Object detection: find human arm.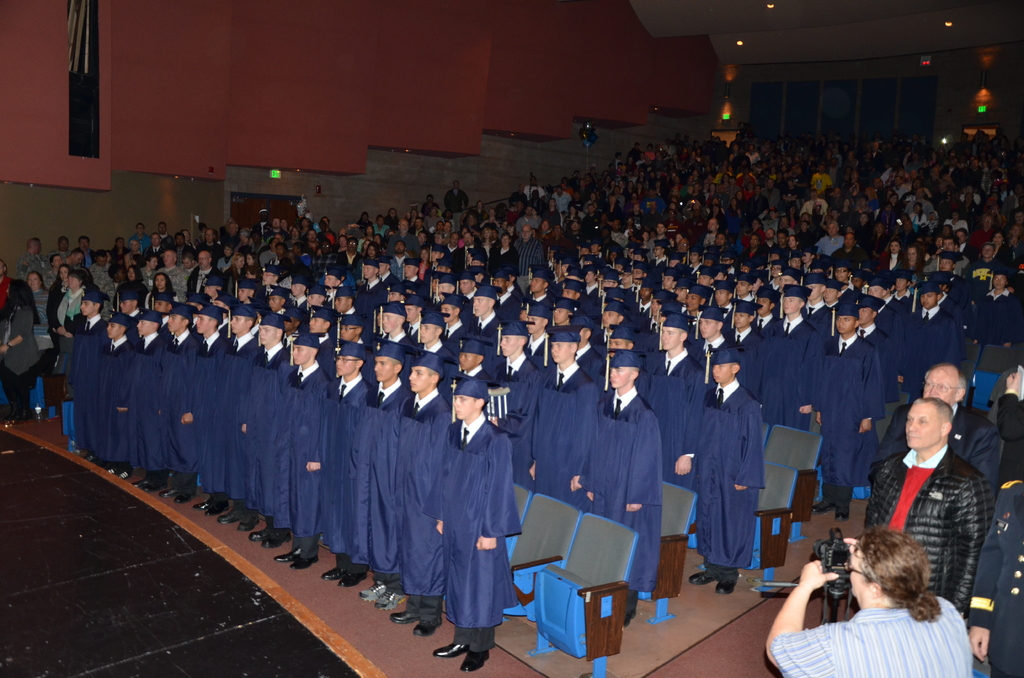
crop(855, 349, 885, 433).
